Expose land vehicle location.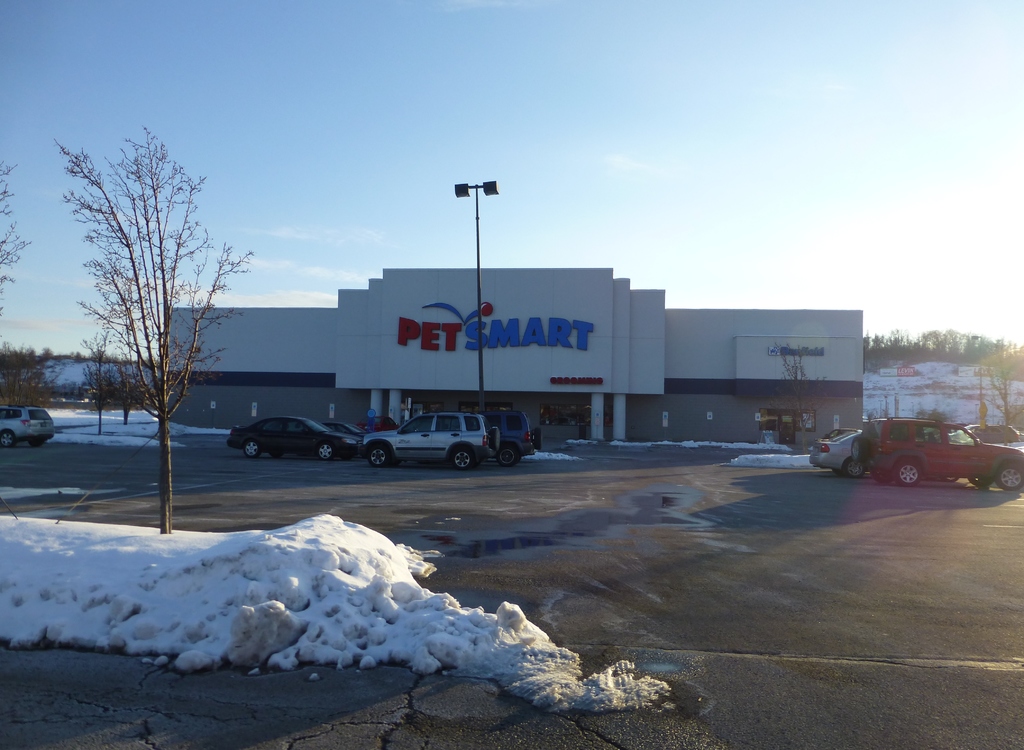
Exposed at detection(227, 420, 358, 461).
